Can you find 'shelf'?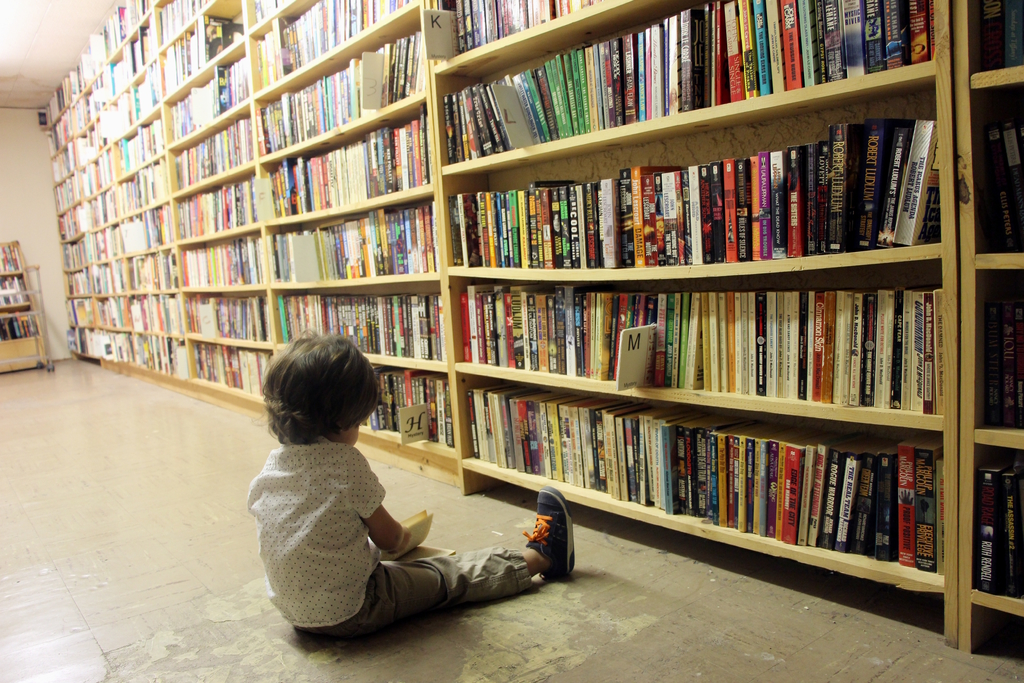
Yes, bounding box: box=[960, 436, 1023, 611].
